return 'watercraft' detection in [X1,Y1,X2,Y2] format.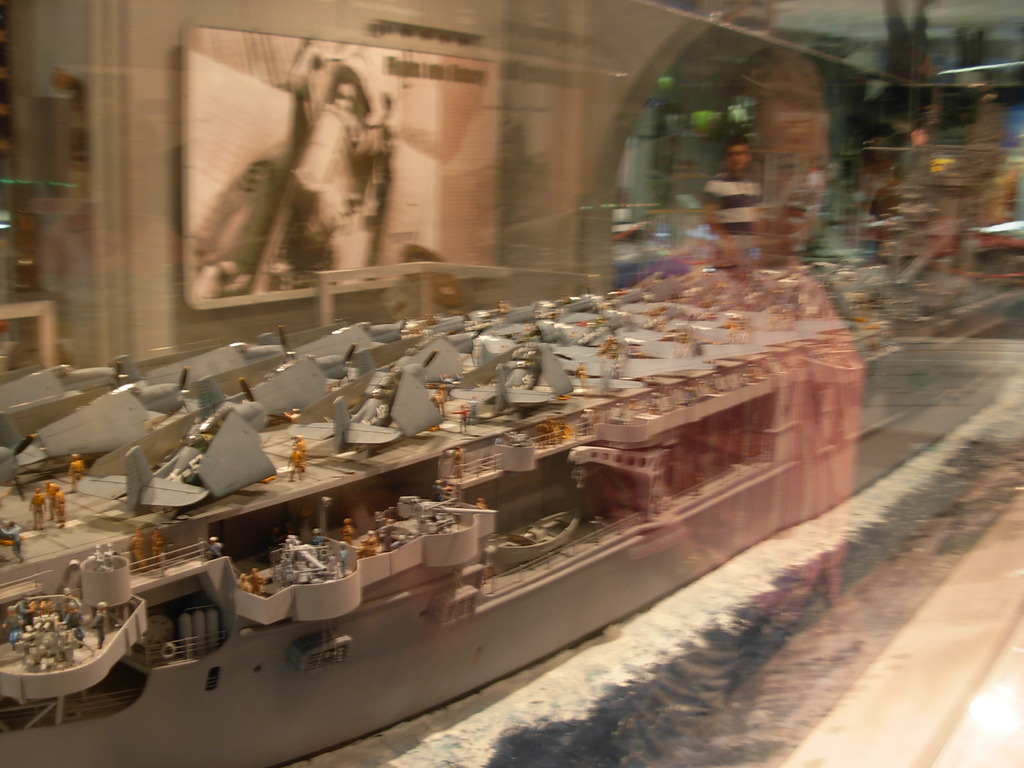
[0,102,1017,767].
